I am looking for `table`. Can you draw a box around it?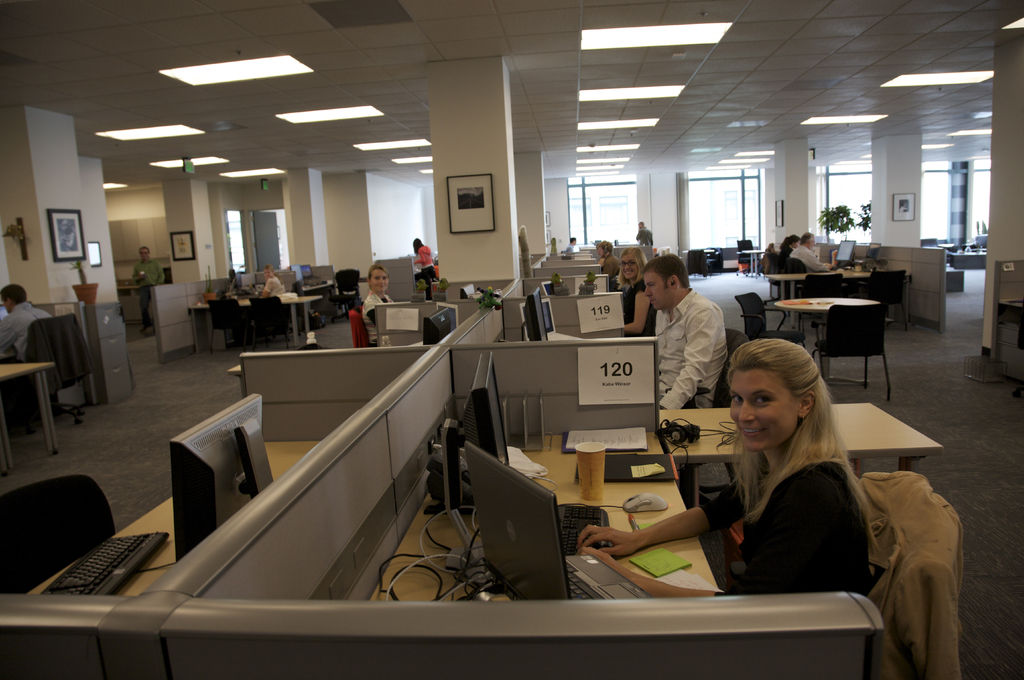
Sure, the bounding box is x1=278 y1=294 x2=323 y2=350.
